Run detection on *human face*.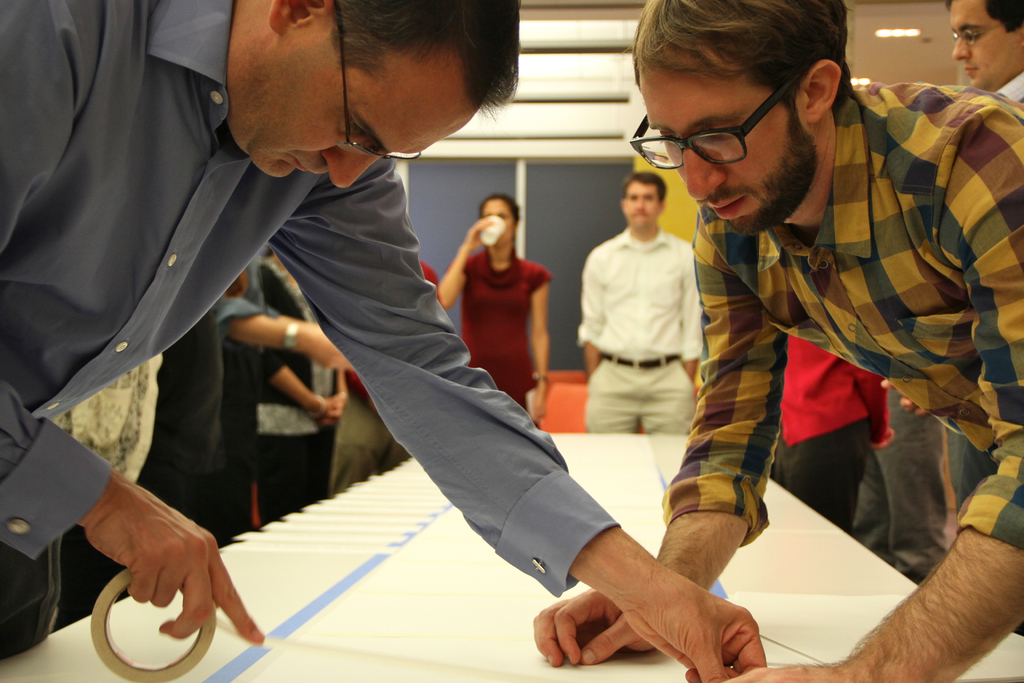
Result: Rect(483, 200, 519, 243).
